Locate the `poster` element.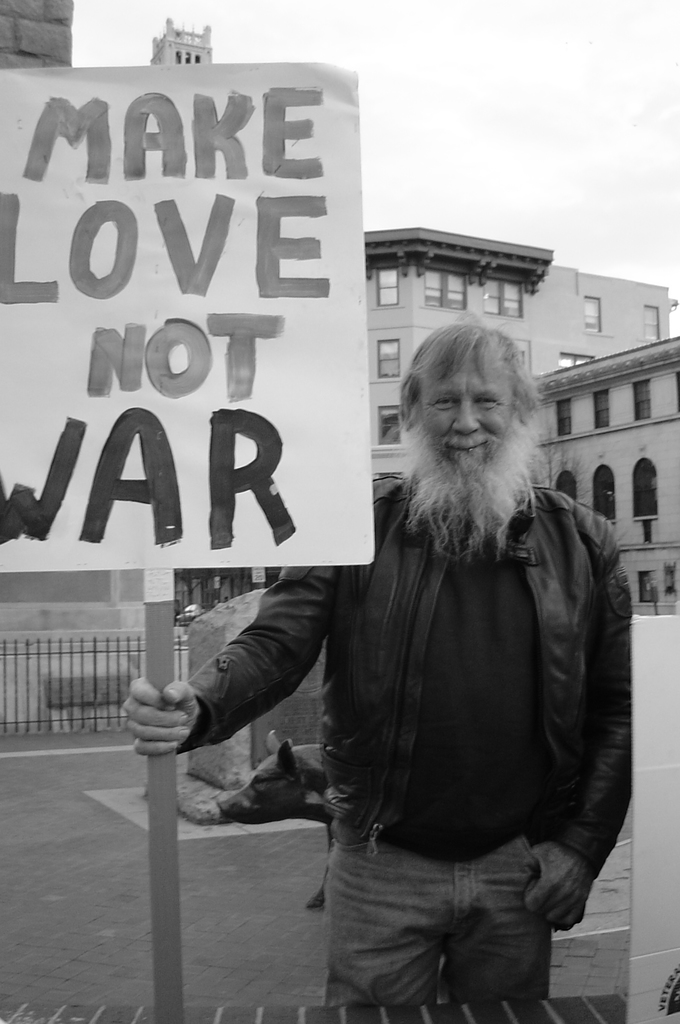
Element bbox: {"left": 0, "top": 57, "right": 361, "bottom": 579}.
